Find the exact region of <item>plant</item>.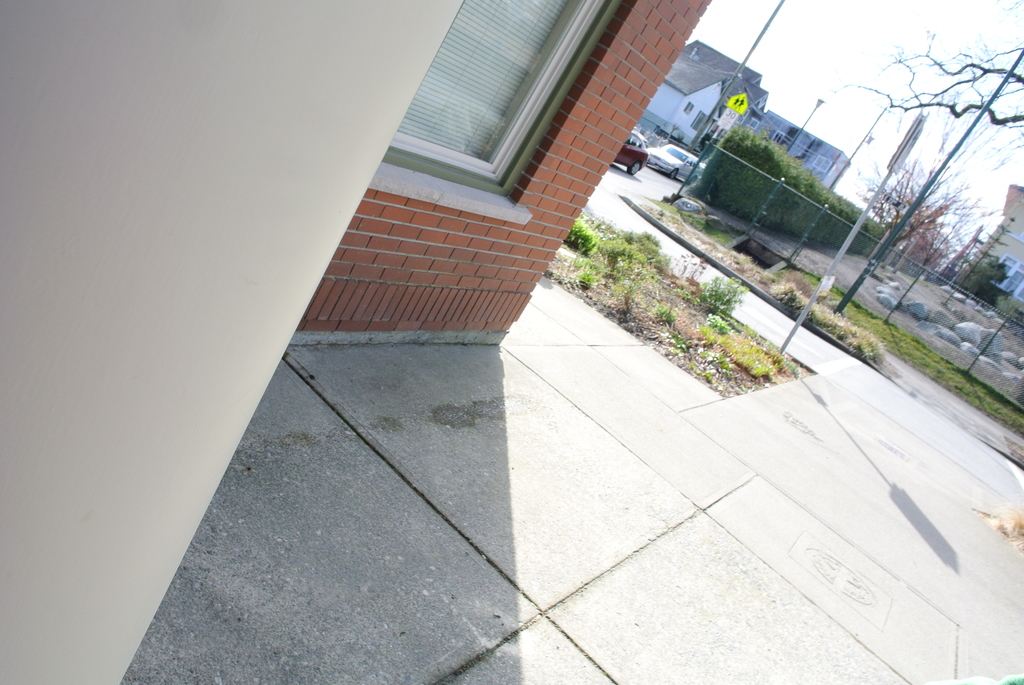
Exact region: x1=693, y1=267, x2=748, y2=328.
